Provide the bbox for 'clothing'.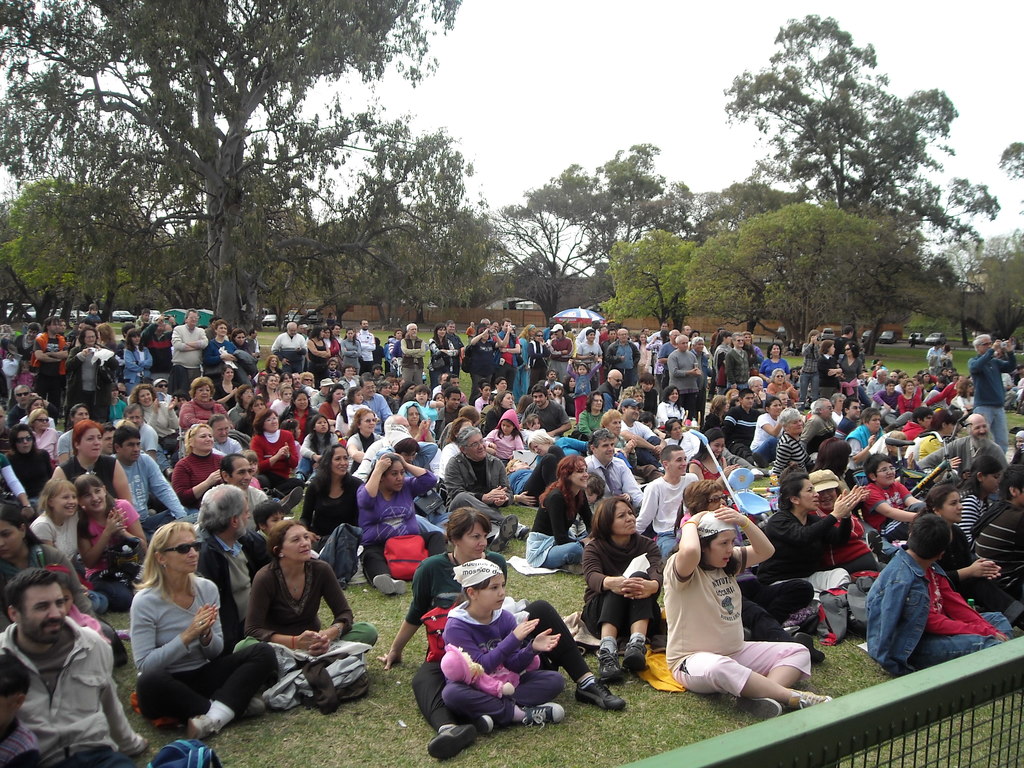
bbox=(723, 402, 758, 458).
